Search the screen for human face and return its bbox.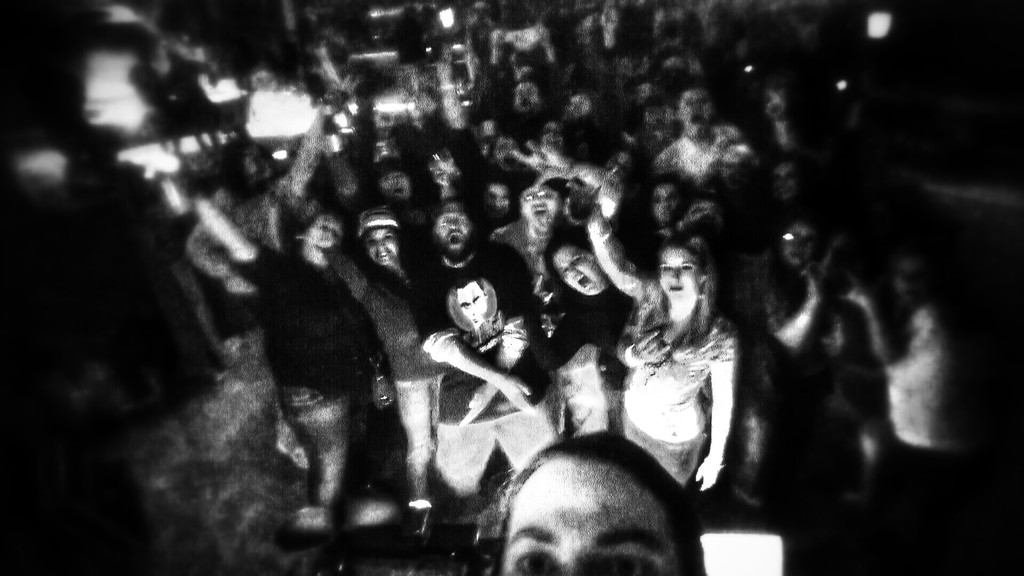
Found: region(484, 183, 515, 220).
